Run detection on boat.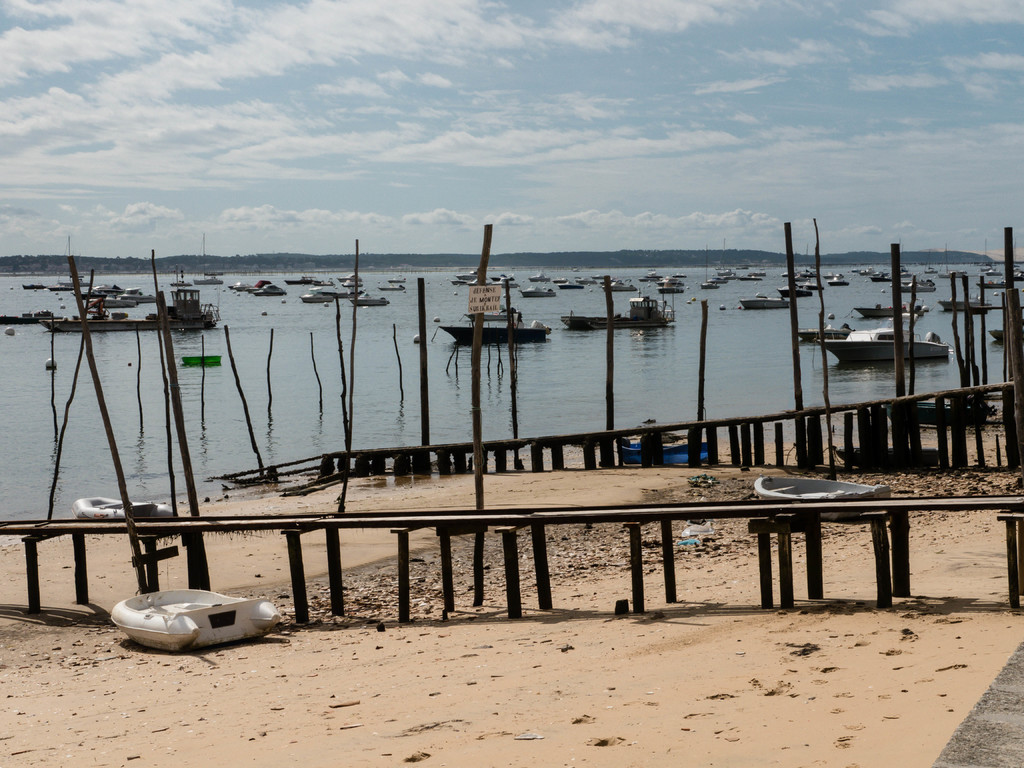
Result: (x1=228, y1=285, x2=255, y2=292).
